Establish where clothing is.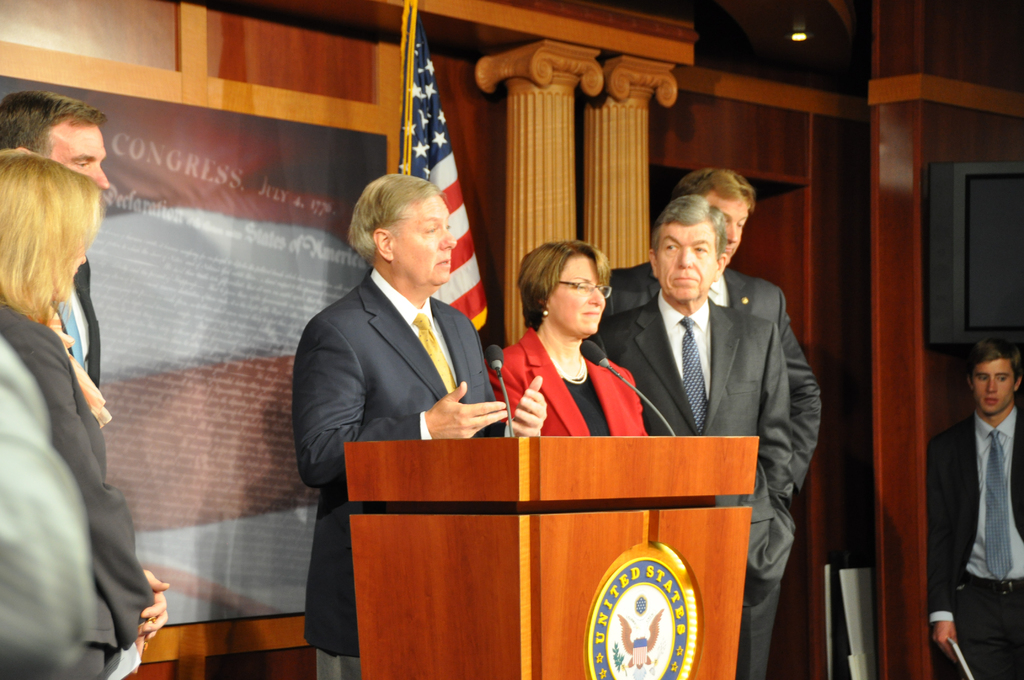
Established at (x1=928, y1=407, x2=1023, y2=679).
